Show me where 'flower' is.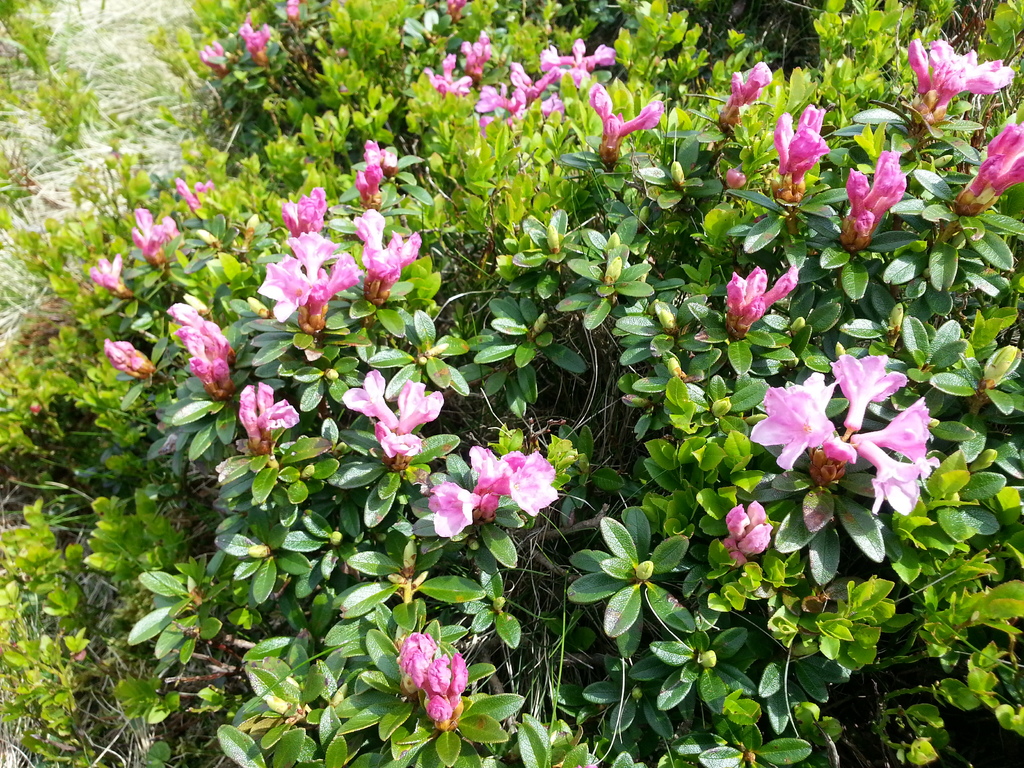
'flower' is at [x1=851, y1=150, x2=904, y2=244].
